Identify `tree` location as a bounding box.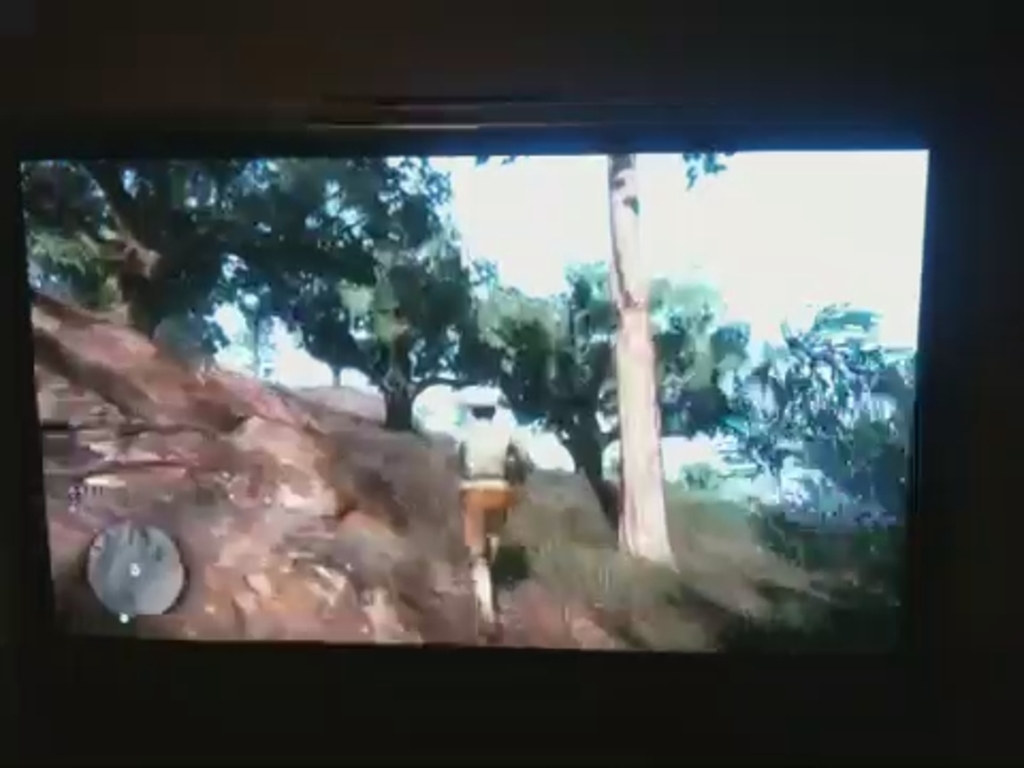
{"left": 469, "top": 151, "right": 736, "bottom": 559}.
